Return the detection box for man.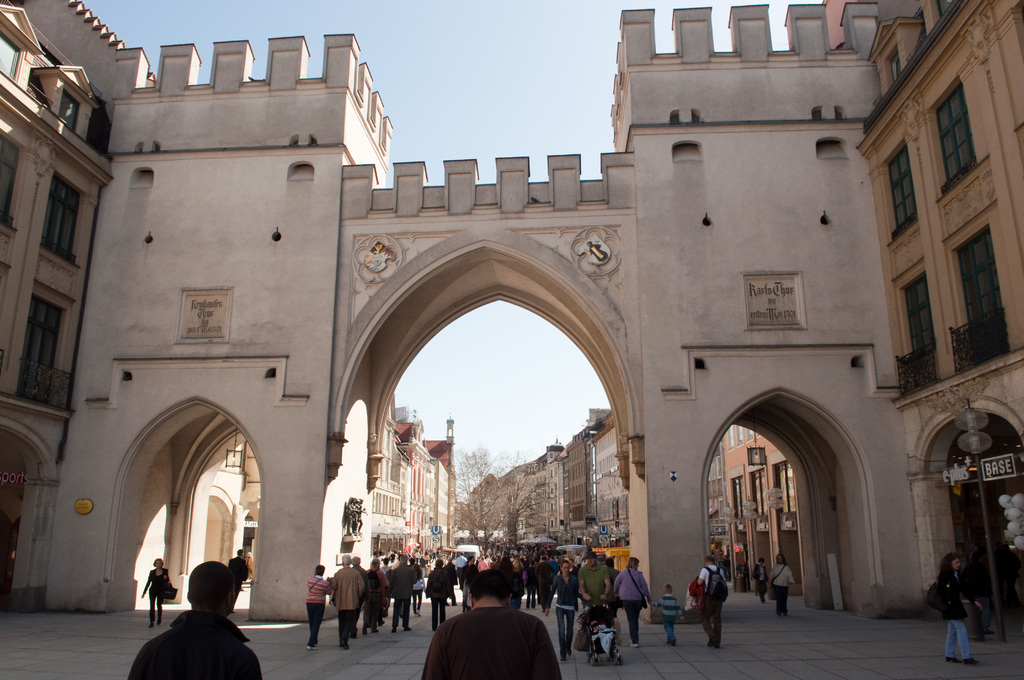
box=[696, 558, 727, 641].
